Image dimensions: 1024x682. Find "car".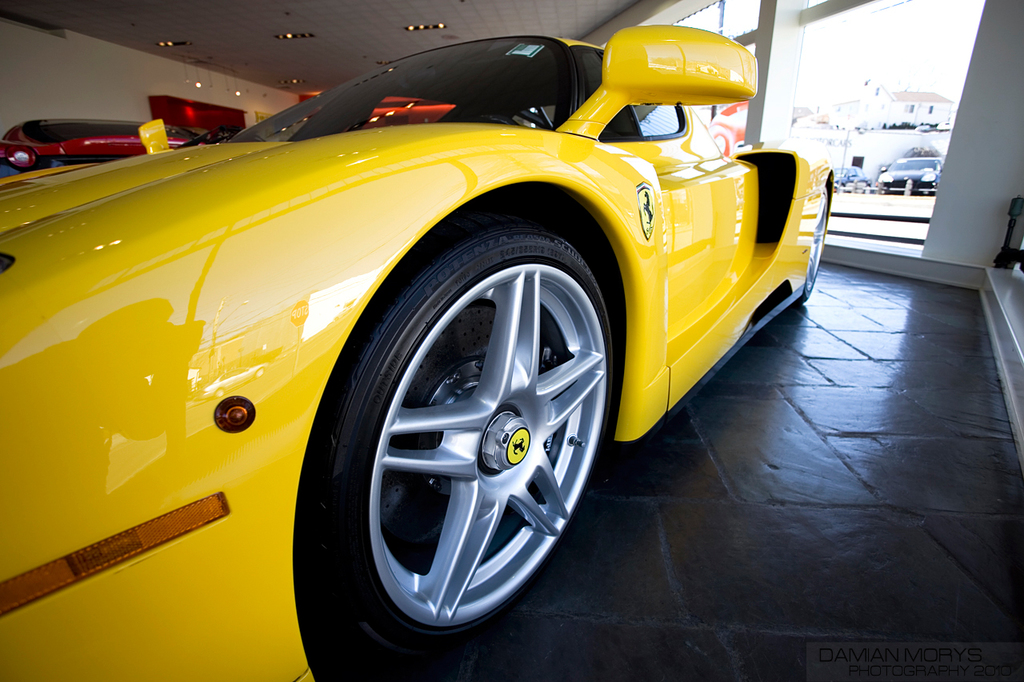
[872,155,944,196].
